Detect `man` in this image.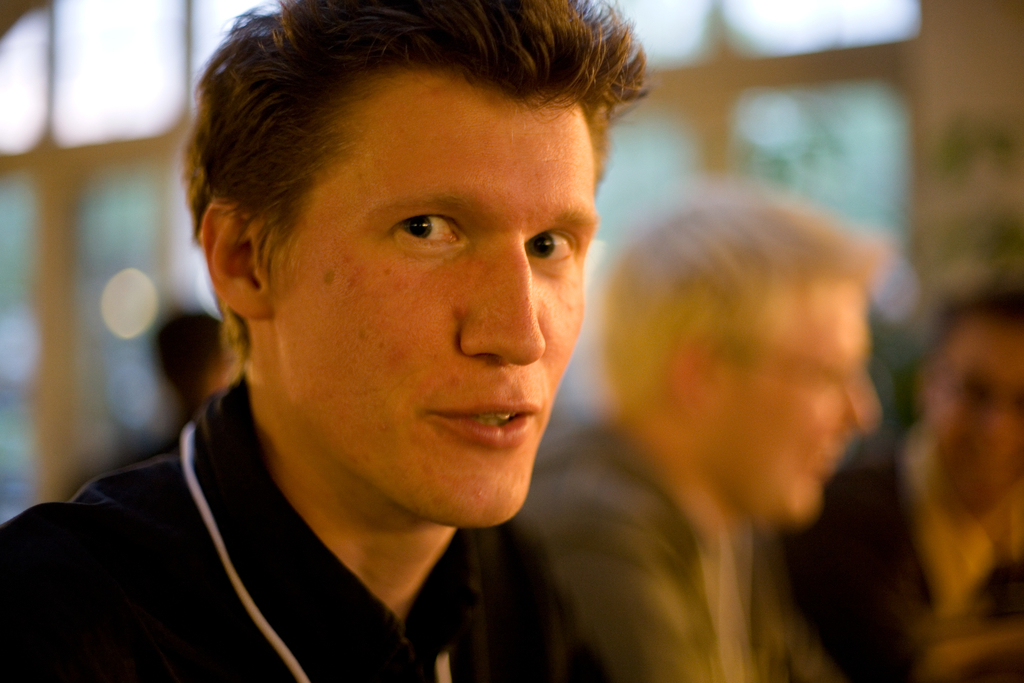
Detection: [x1=780, y1=268, x2=1023, y2=682].
